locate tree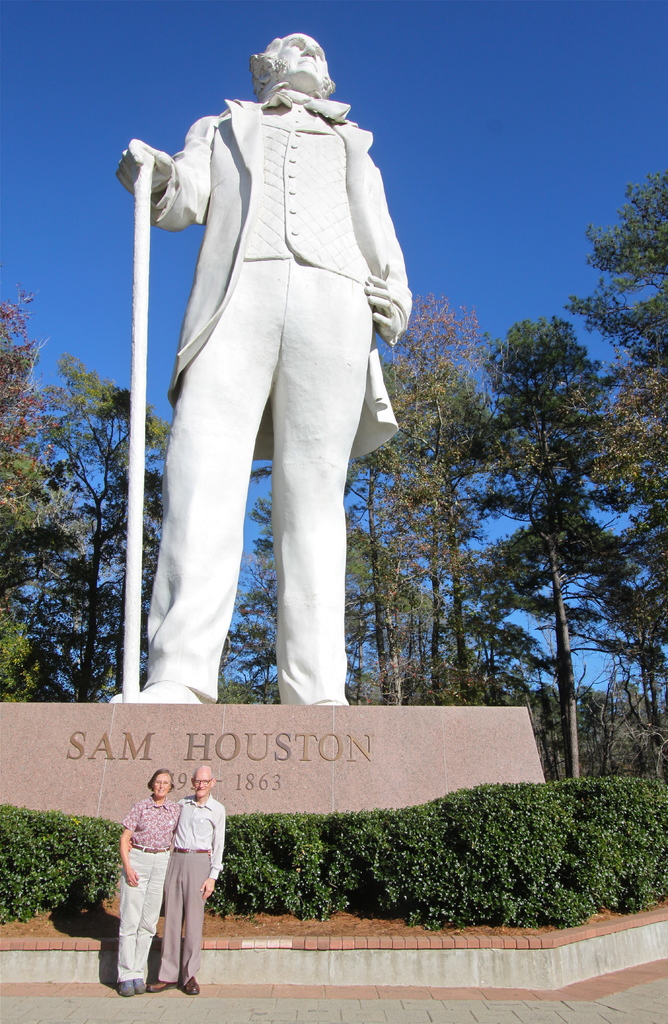
<bbox>0, 376, 162, 707</bbox>
